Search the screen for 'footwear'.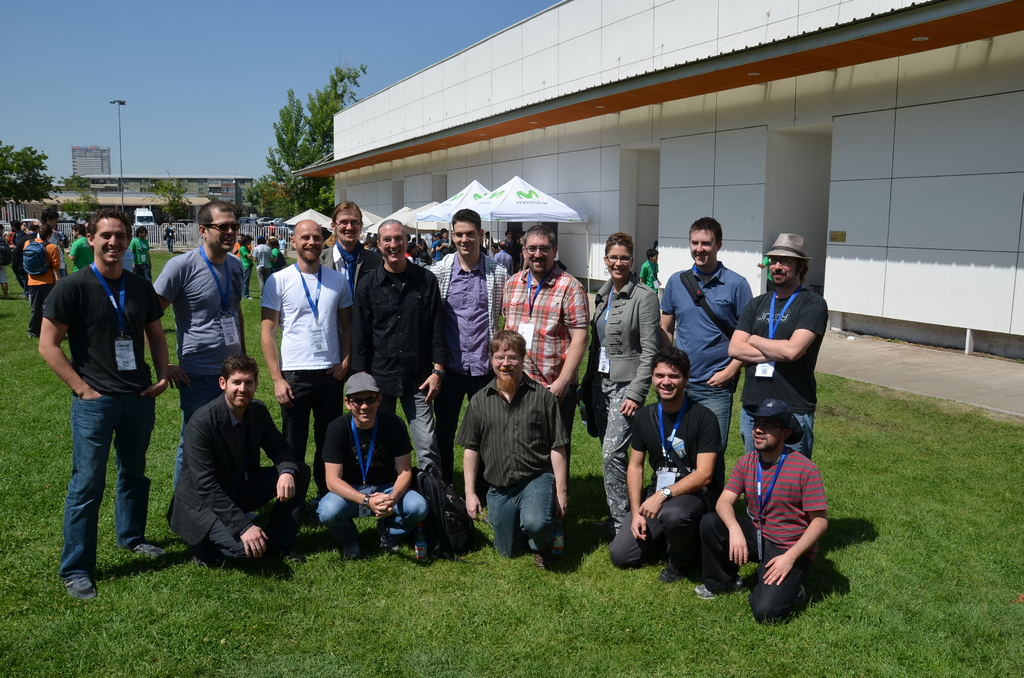
Found at pyautogui.locateOnScreen(693, 582, 741, 603).
